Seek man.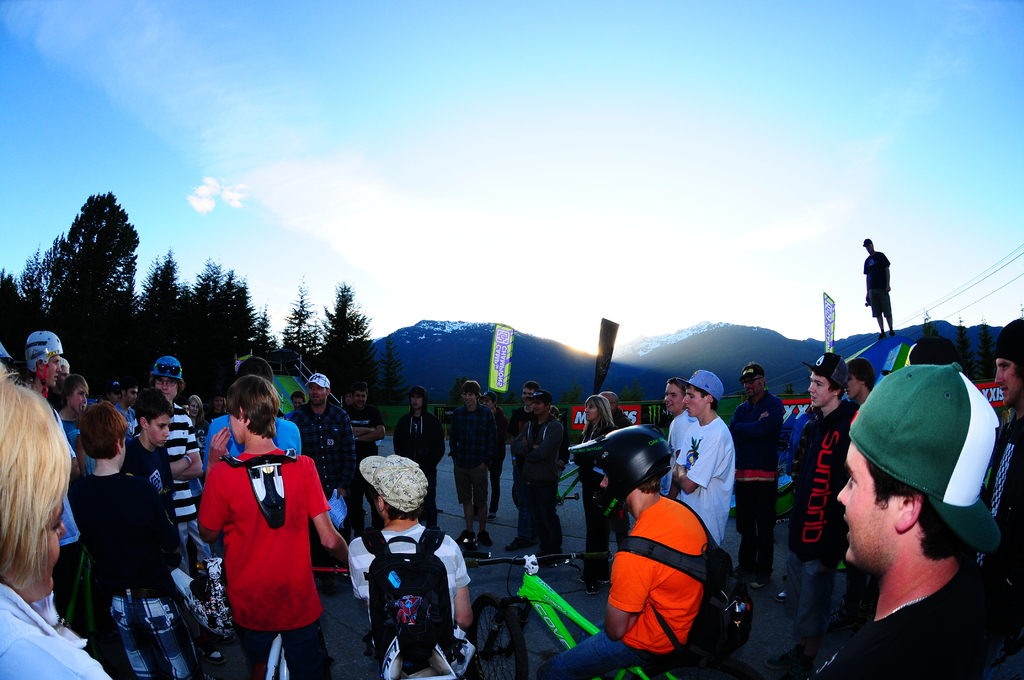
BBox(205, 365, 312, 470).
